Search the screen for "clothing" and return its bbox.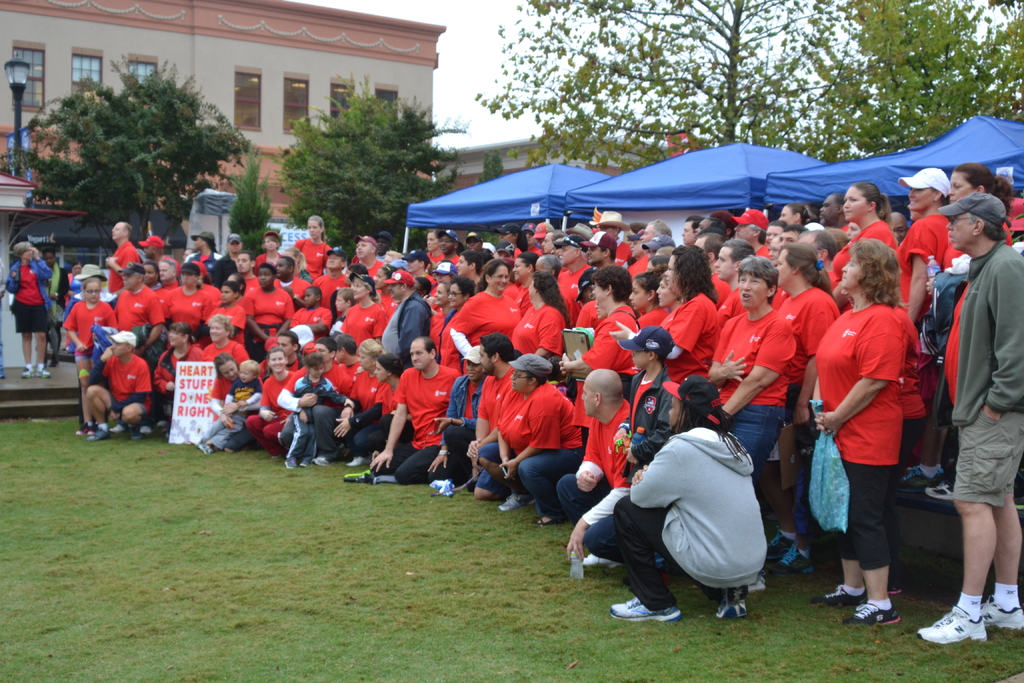
Found: left=479, top=443, right=577, bottom=522.
